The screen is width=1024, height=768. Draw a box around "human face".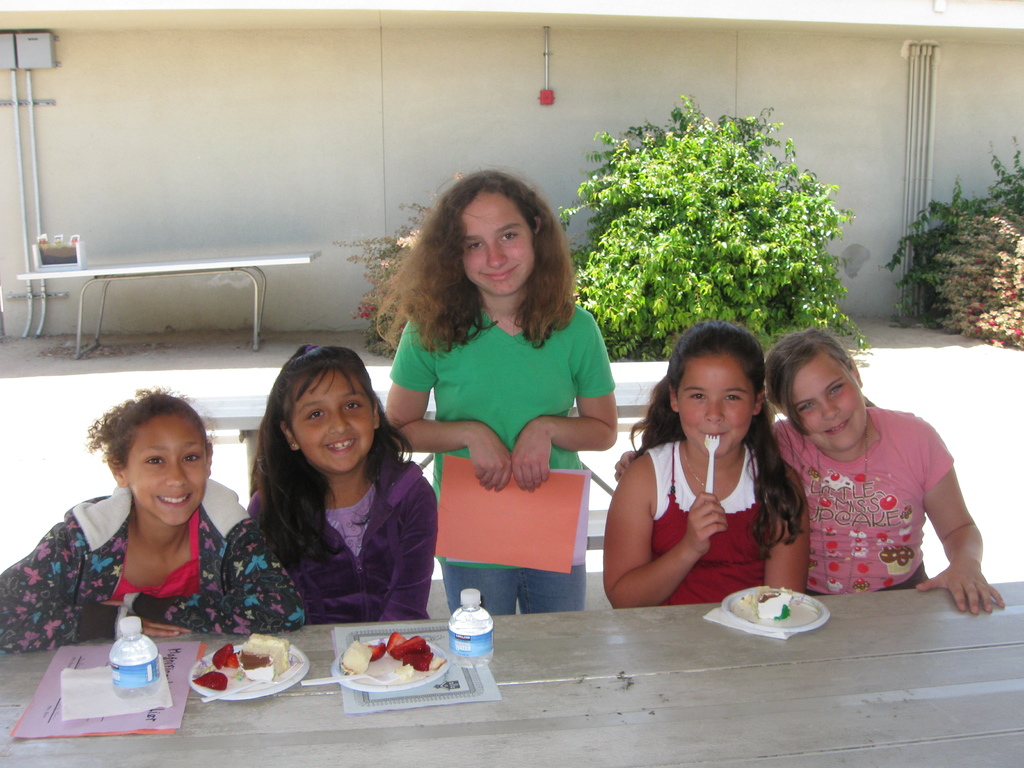
<box>788,357,866,452</box>.
